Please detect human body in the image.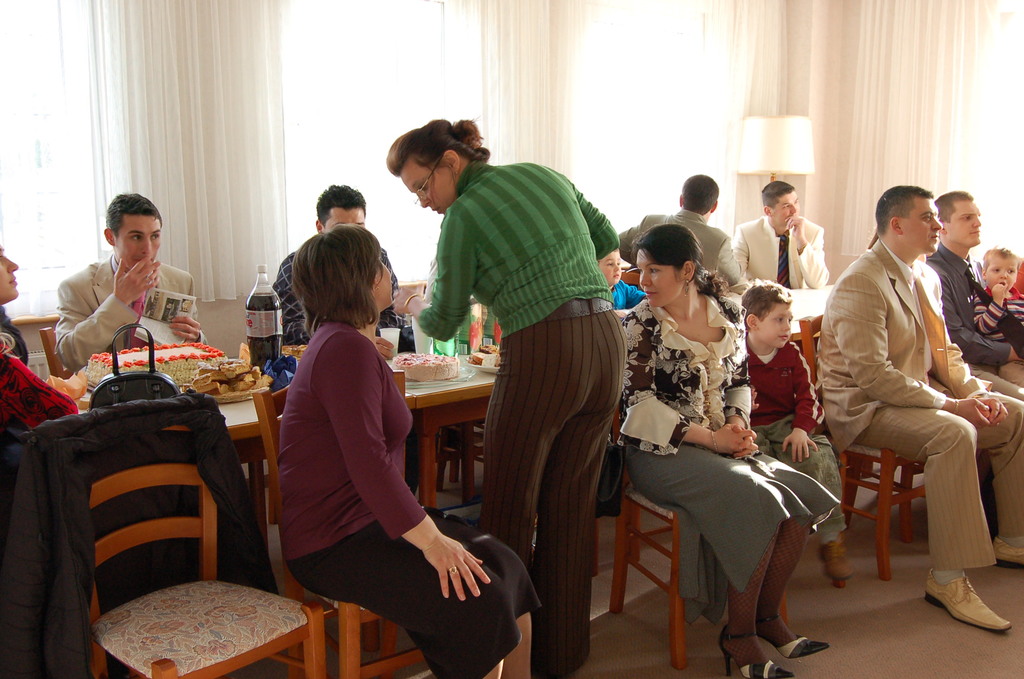
[634,239,833,667].
